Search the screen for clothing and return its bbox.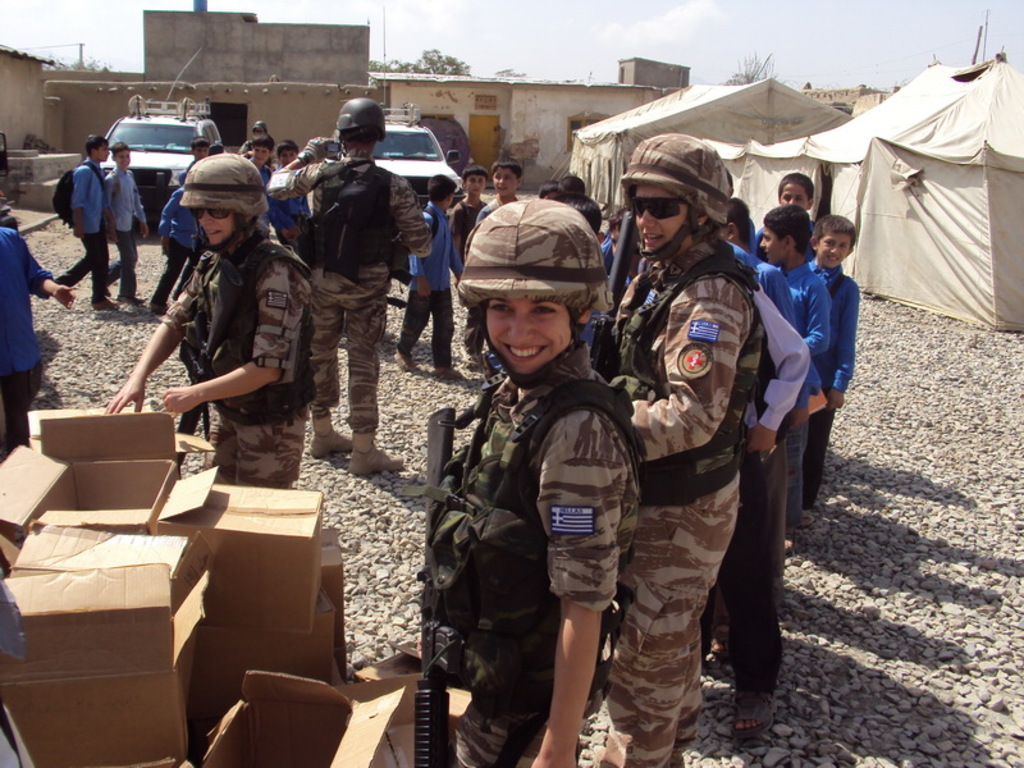
Found: 417 206 460 348.
